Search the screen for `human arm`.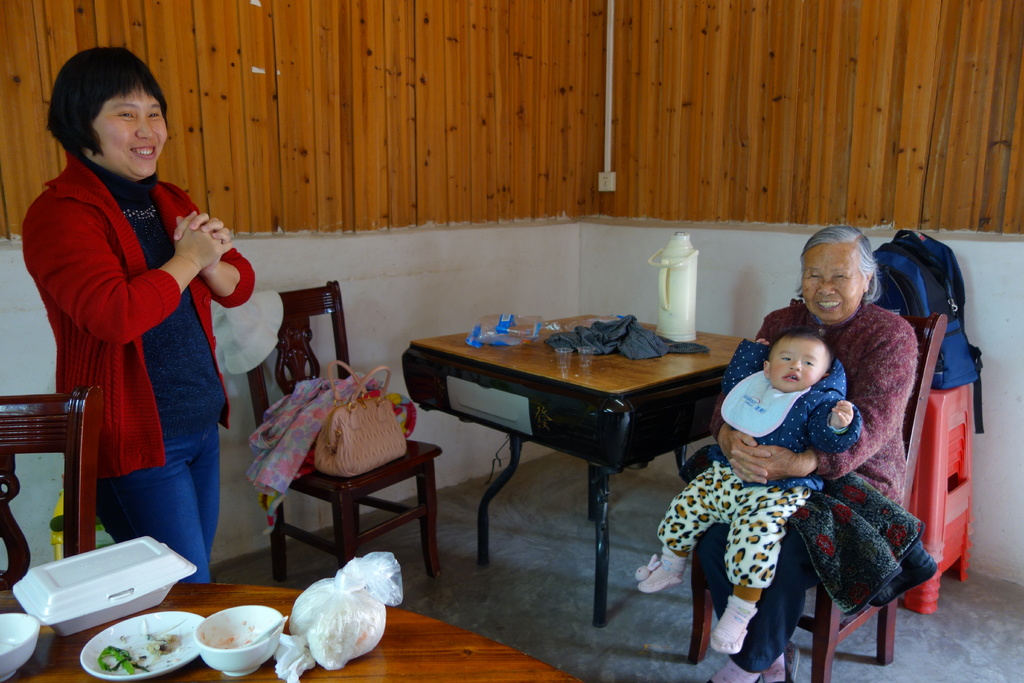
Found at rect(809, 395, 868, 451).
